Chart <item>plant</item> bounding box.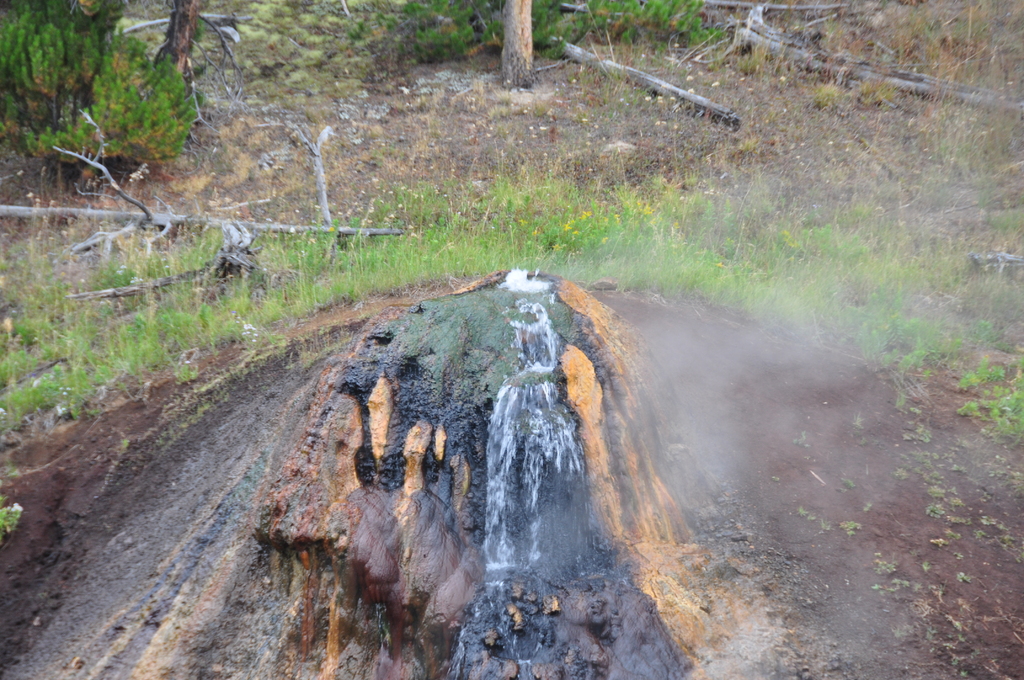
Charted: [left=934, top=451, right=945, bottom=464].
